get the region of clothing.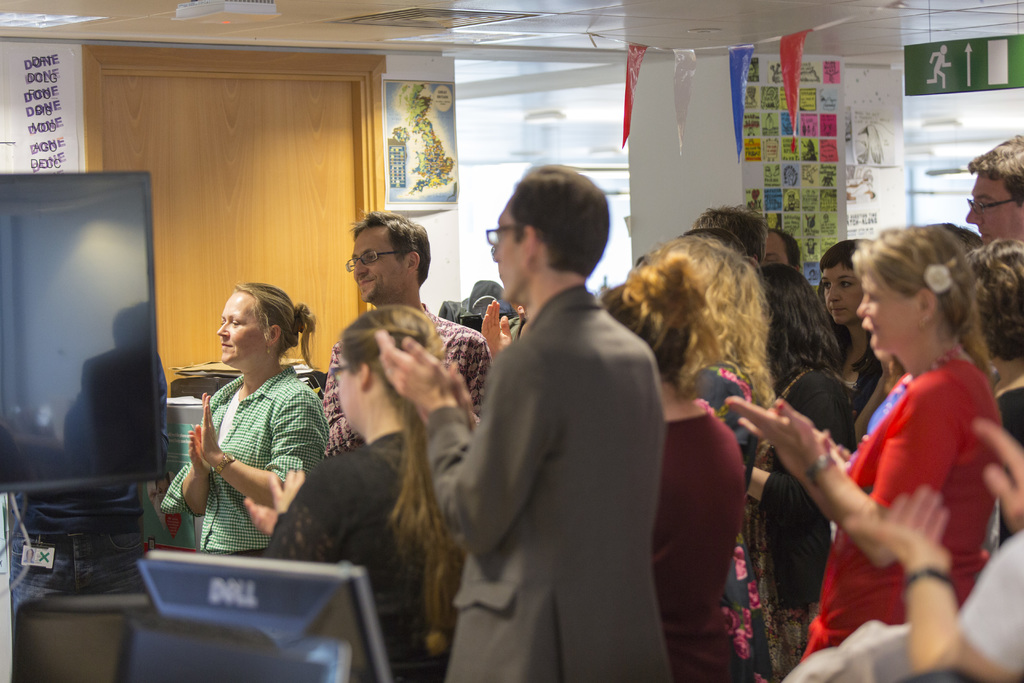
bbox=(652, 398, 748, 682).
